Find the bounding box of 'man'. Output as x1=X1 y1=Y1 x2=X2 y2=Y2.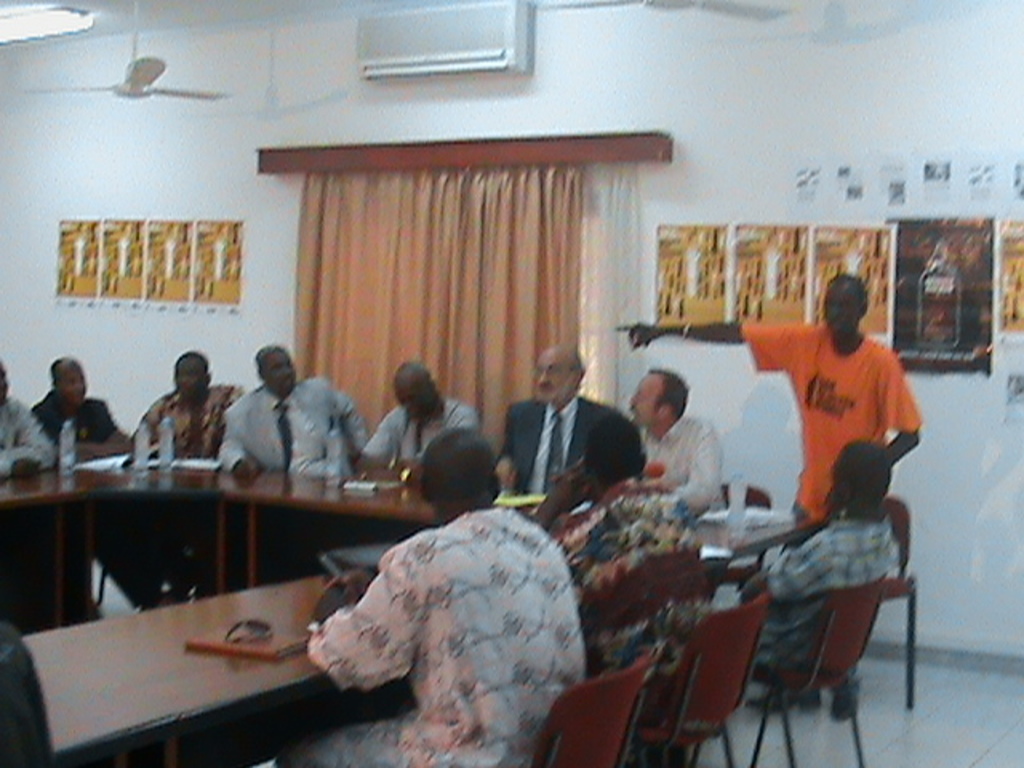
x1=354 y1=362 x2=486 y2=482.
